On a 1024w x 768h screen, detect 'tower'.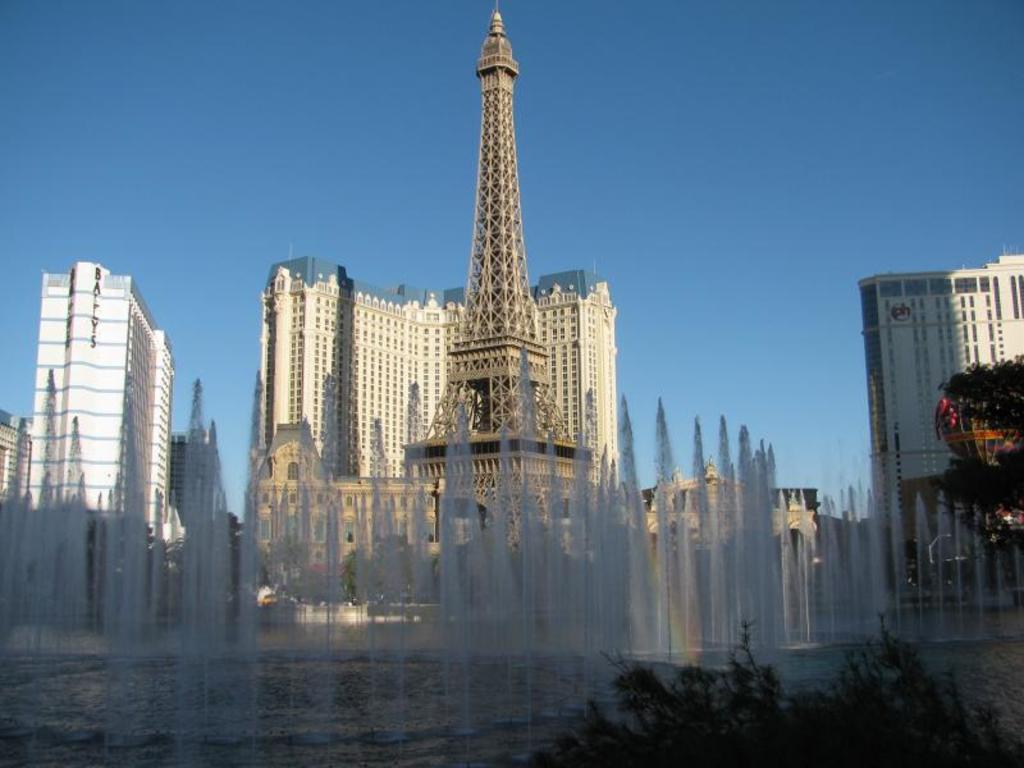
<box>24,250,179,534</box>.
